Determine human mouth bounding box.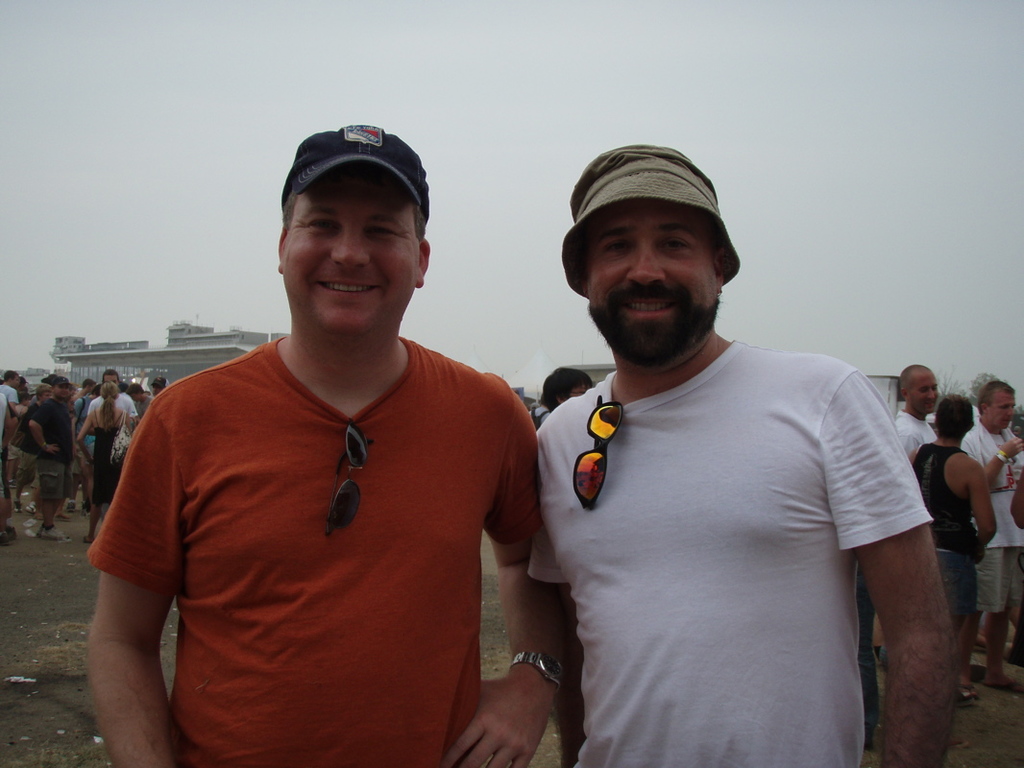
Determined: 619, 296, 683, 324.
